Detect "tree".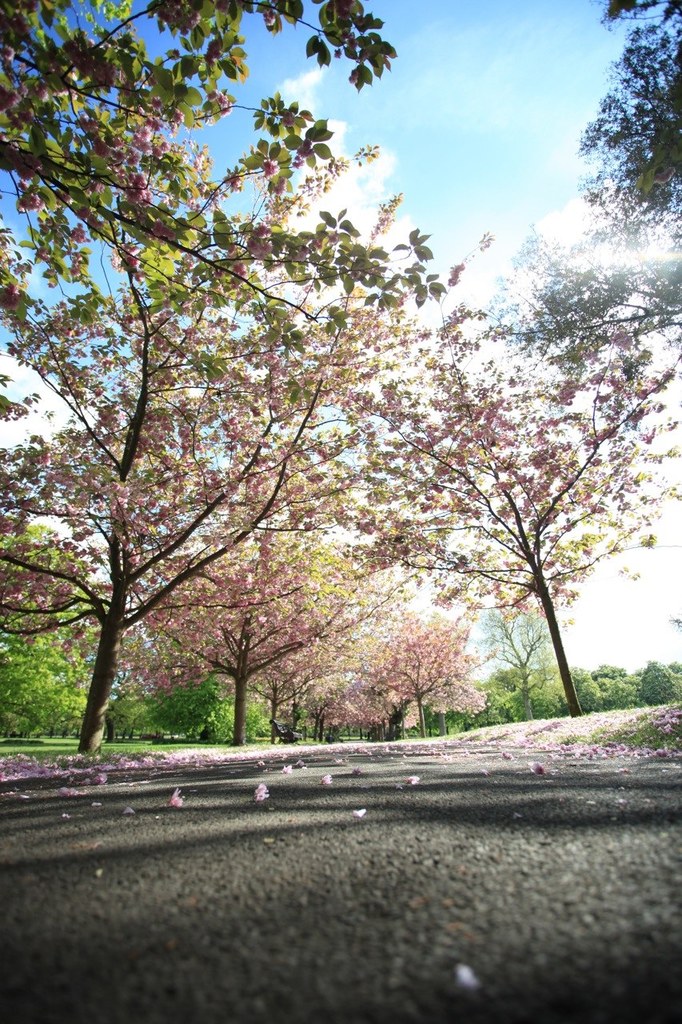
Detected at x1=572, y1=0, x2=681, y2=244.
